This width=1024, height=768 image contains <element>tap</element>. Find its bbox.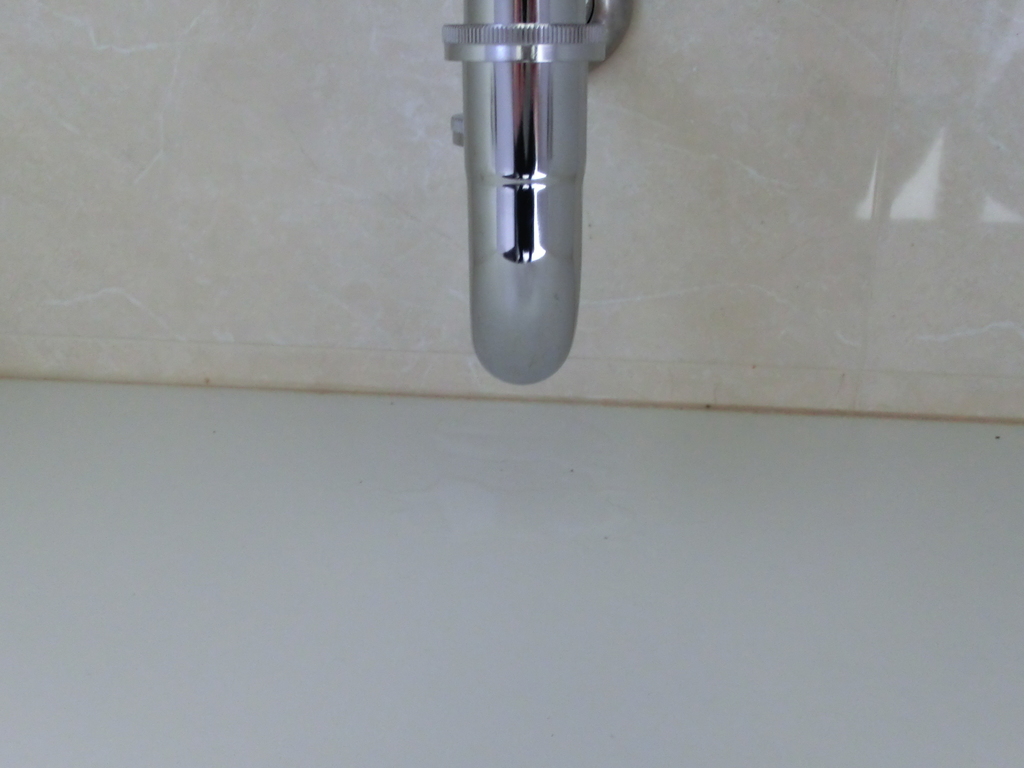
392/8/701/394.
